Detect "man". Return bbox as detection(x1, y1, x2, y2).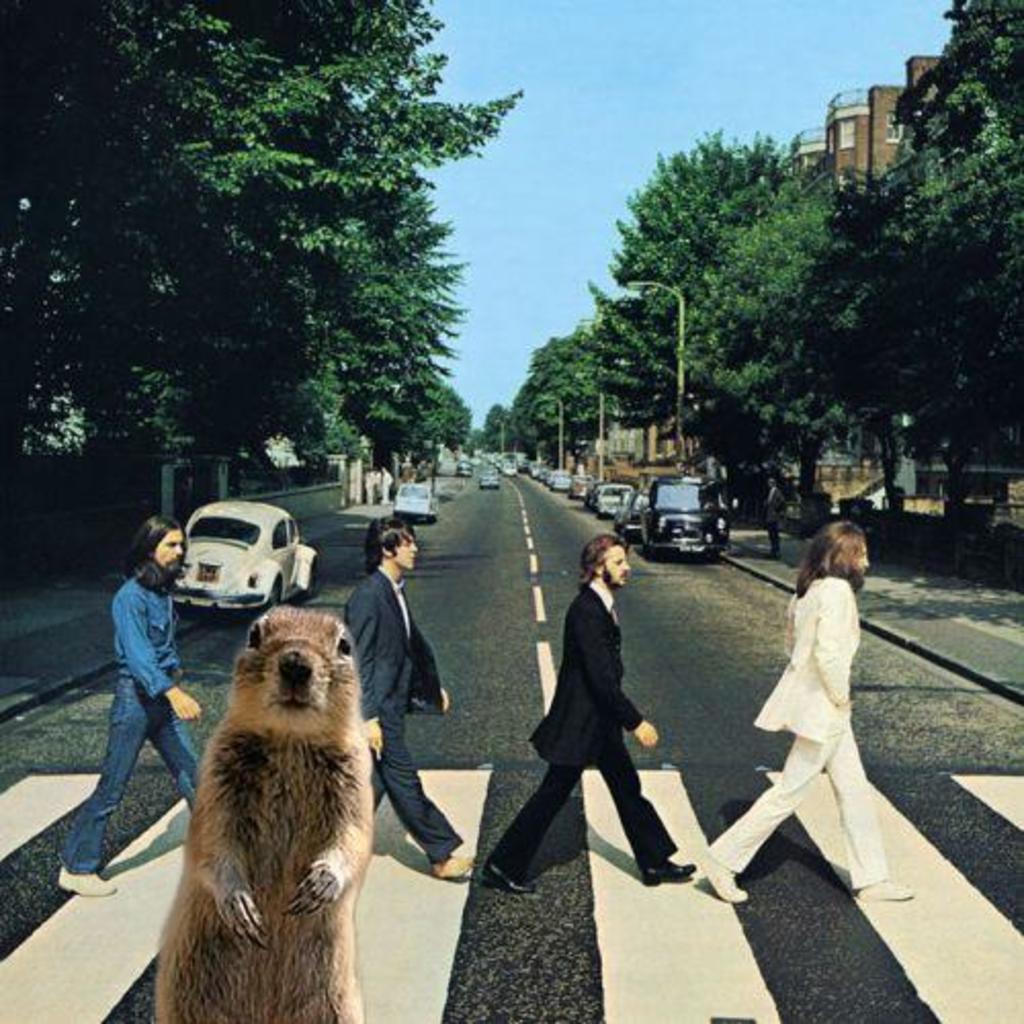
detection(481, 532, 698, 901).
